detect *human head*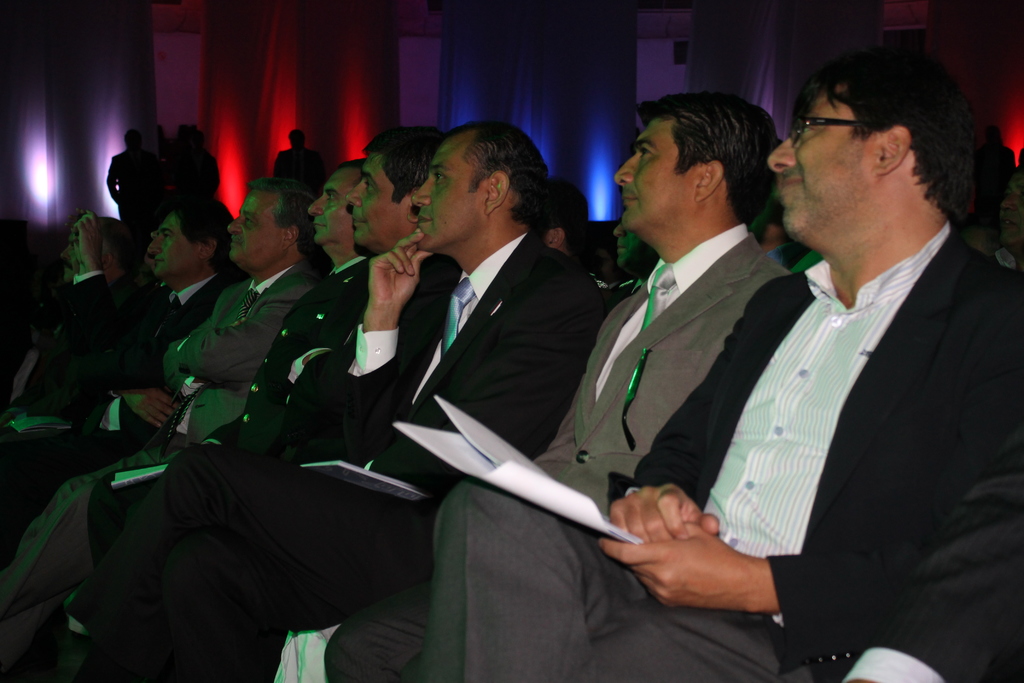
[76, 211, 135, 283]
